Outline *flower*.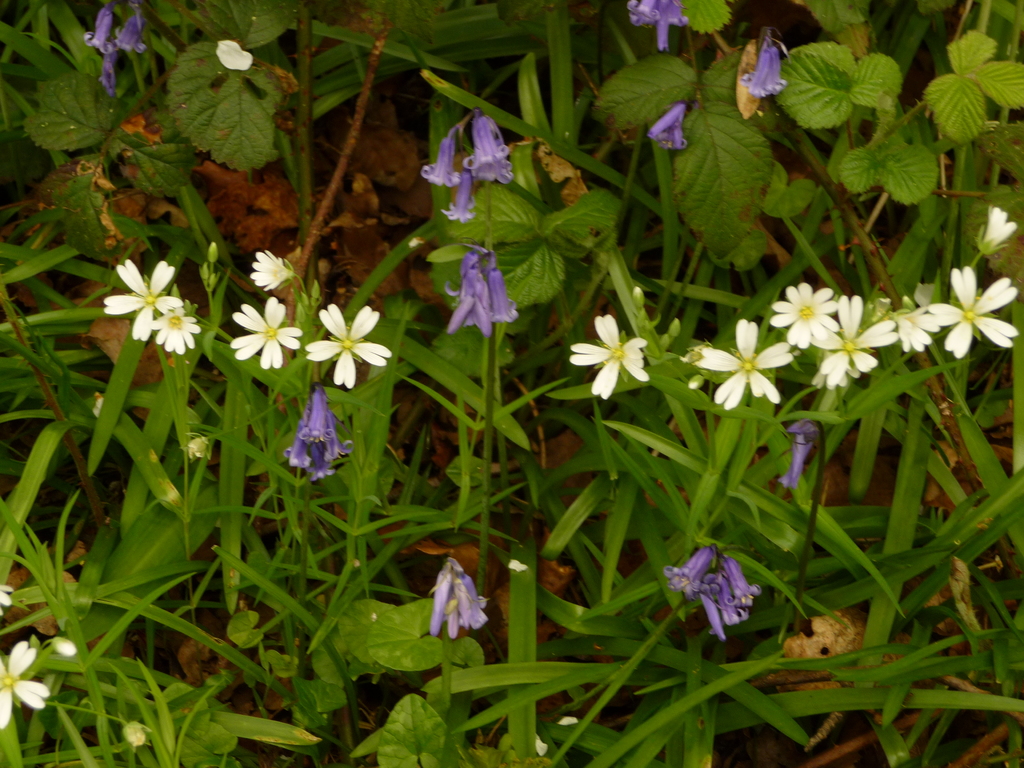
Outline: [0,586,10,617].
